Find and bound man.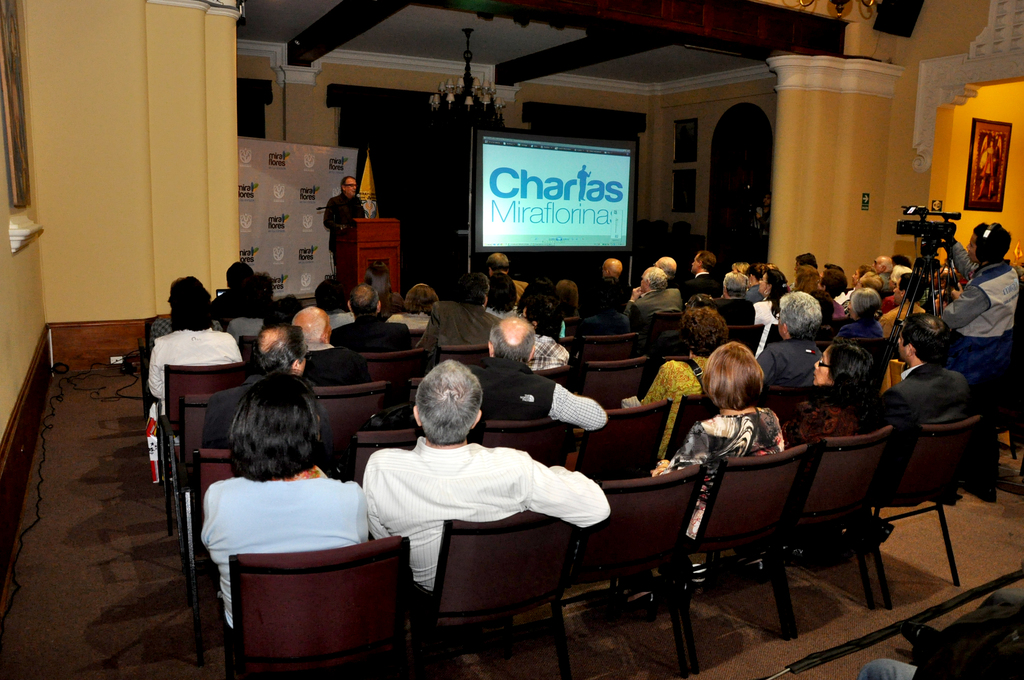
Bound: 872, 257, 895, 297.
